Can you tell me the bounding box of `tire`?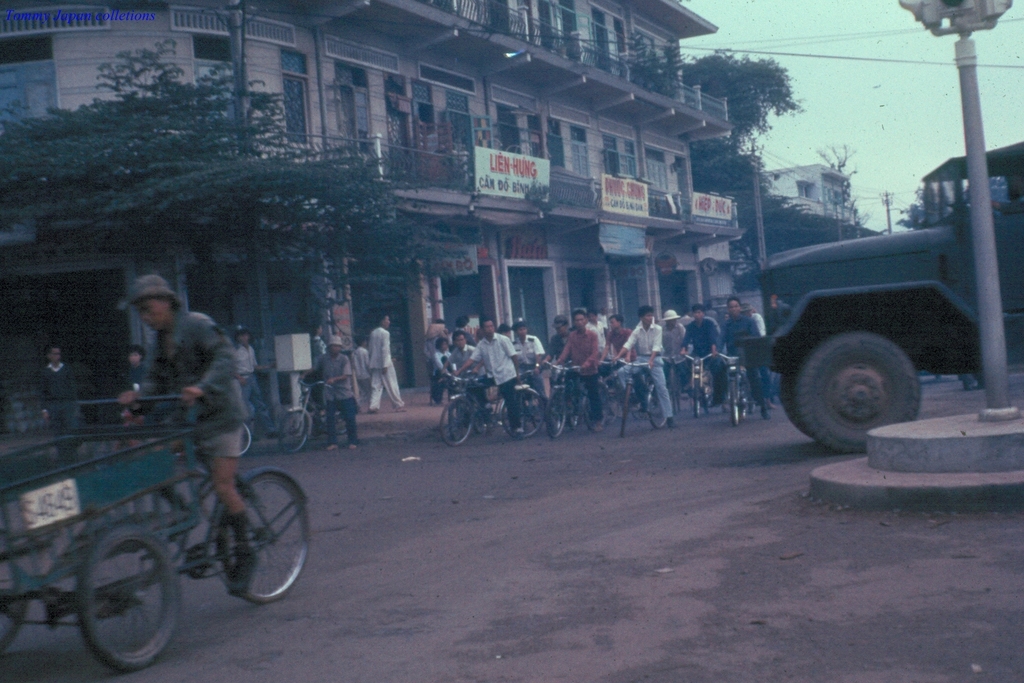
[333, 409, 347, 434].
